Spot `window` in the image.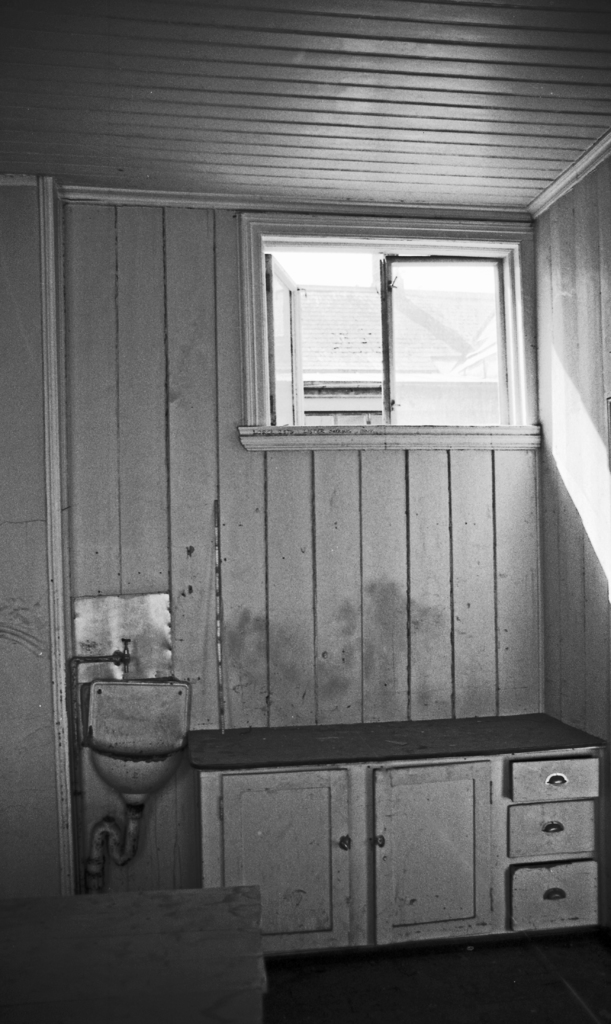
`window` found at rect(265, 257, 518, 424).
